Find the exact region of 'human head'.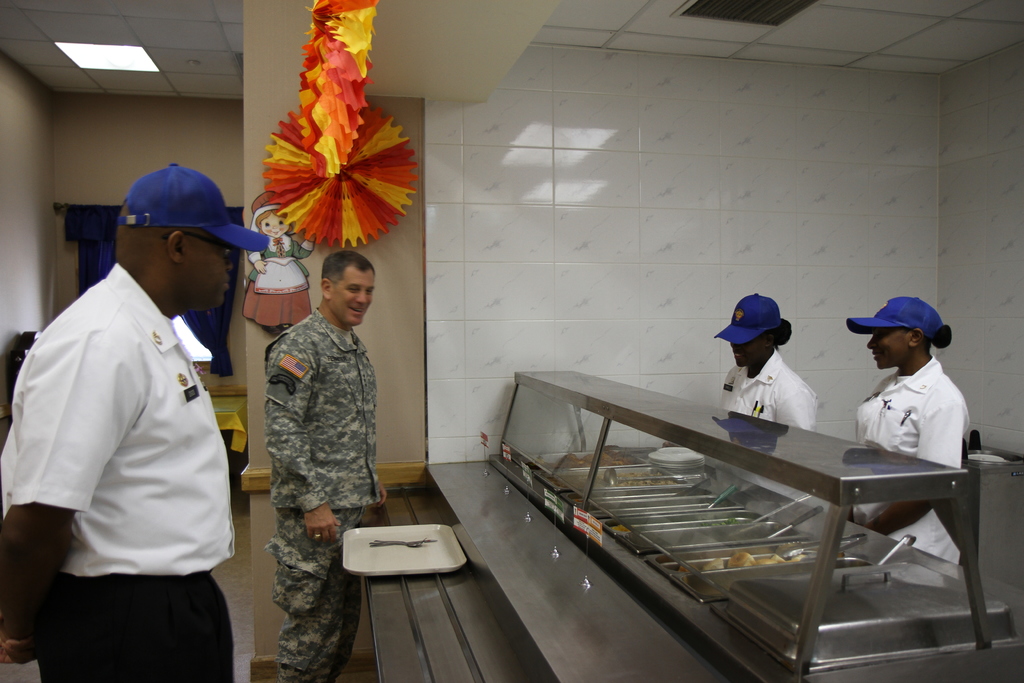
Exact region: bbox=[113, 173, 225, 318].
